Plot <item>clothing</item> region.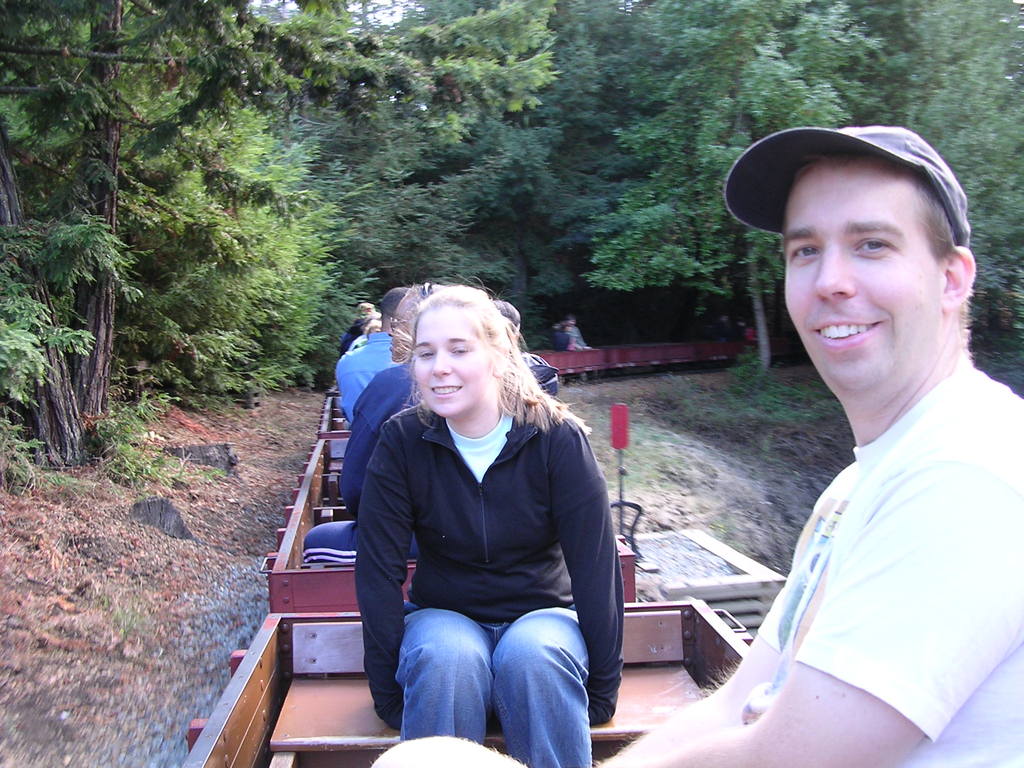
Plotted at [685, 285, 1010, 755].
